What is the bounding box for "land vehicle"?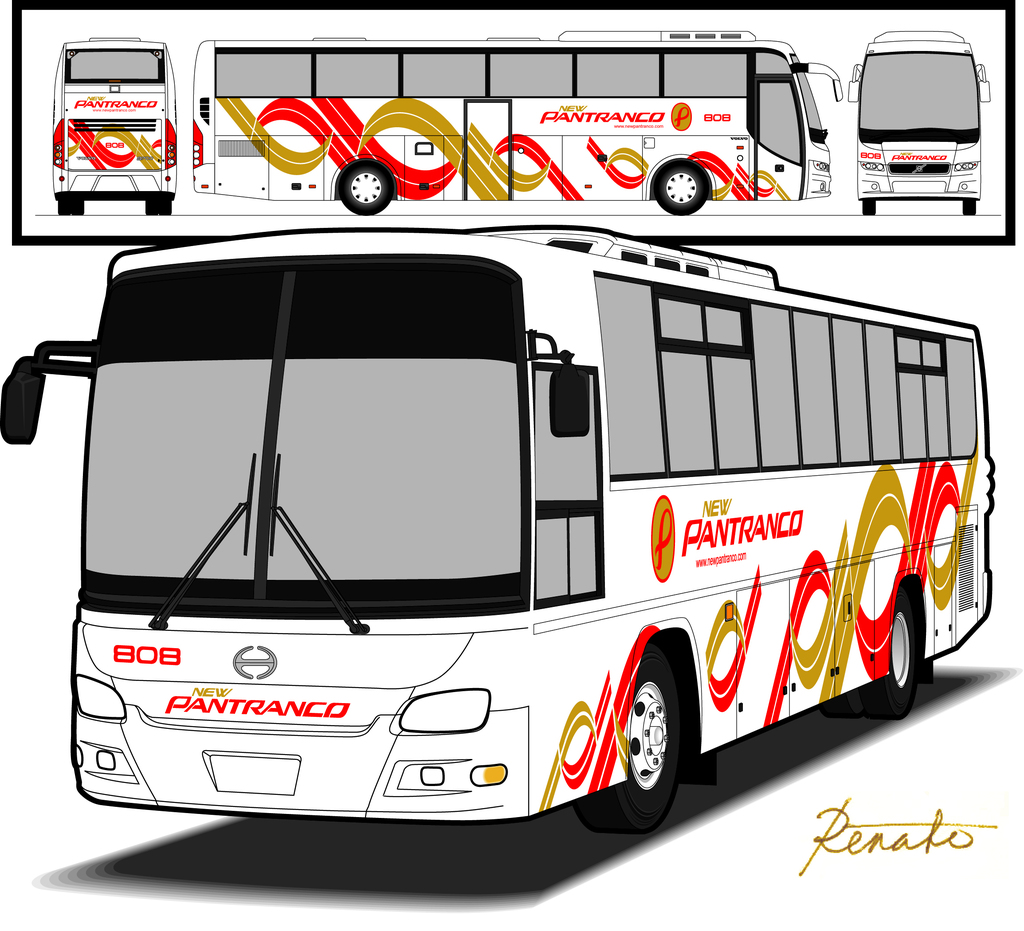
52,31,175,210.
